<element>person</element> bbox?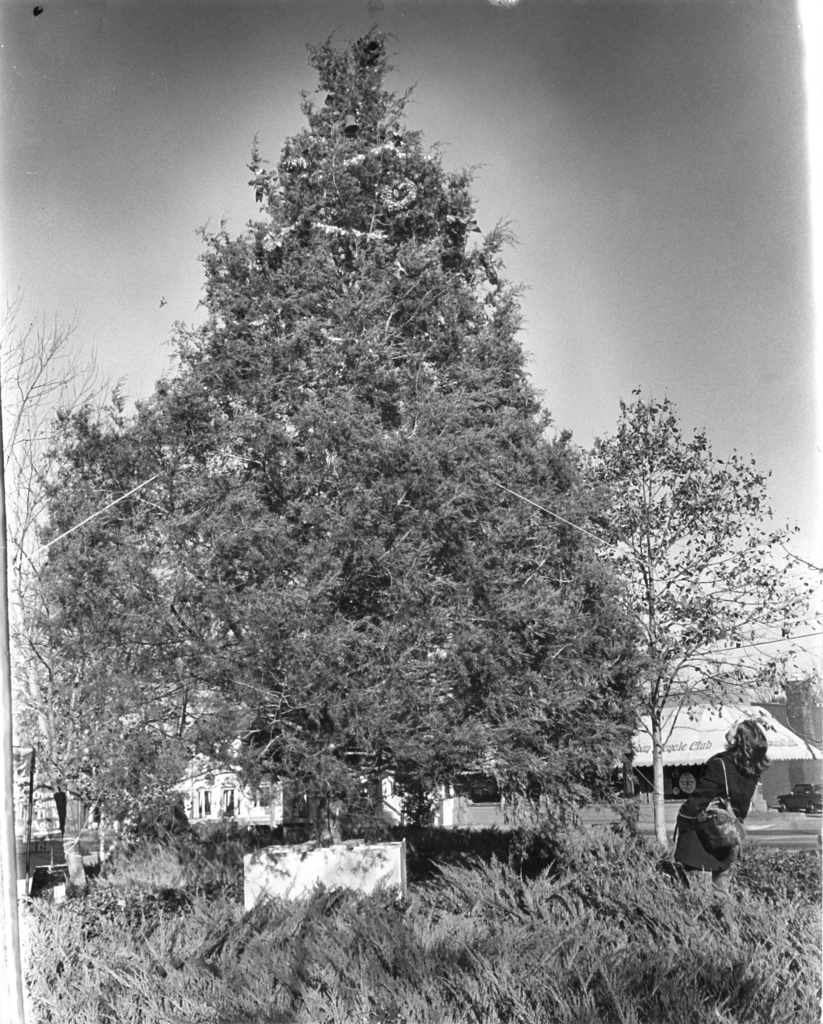
657 687 776 875
